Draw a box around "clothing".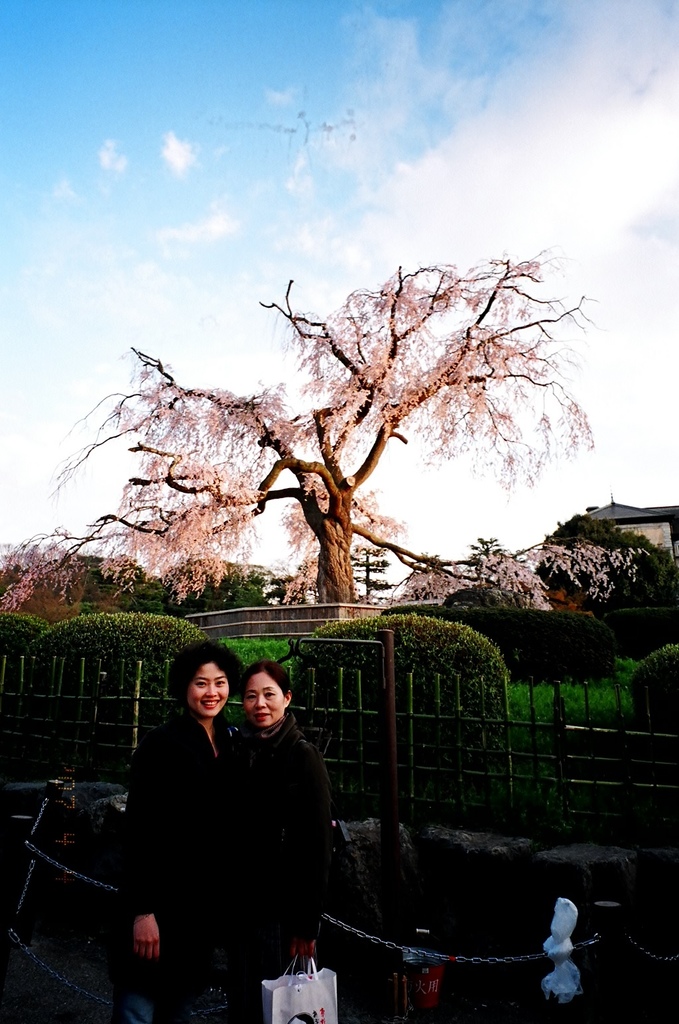
box(122, 661, 275, 1012).
